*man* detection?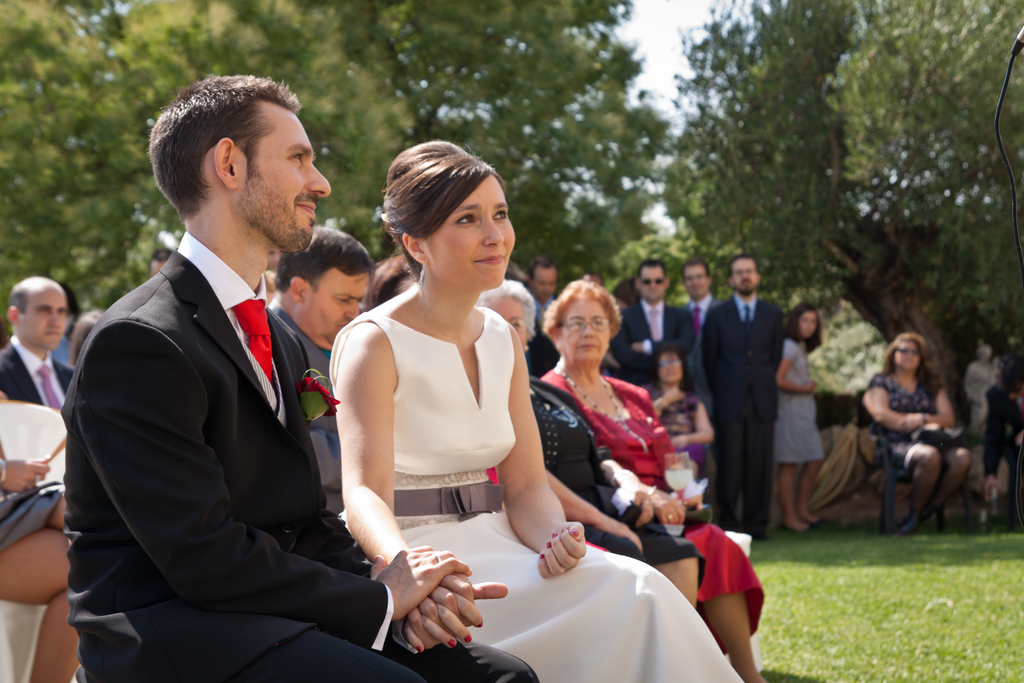
<box>701,251,790,541</box>
